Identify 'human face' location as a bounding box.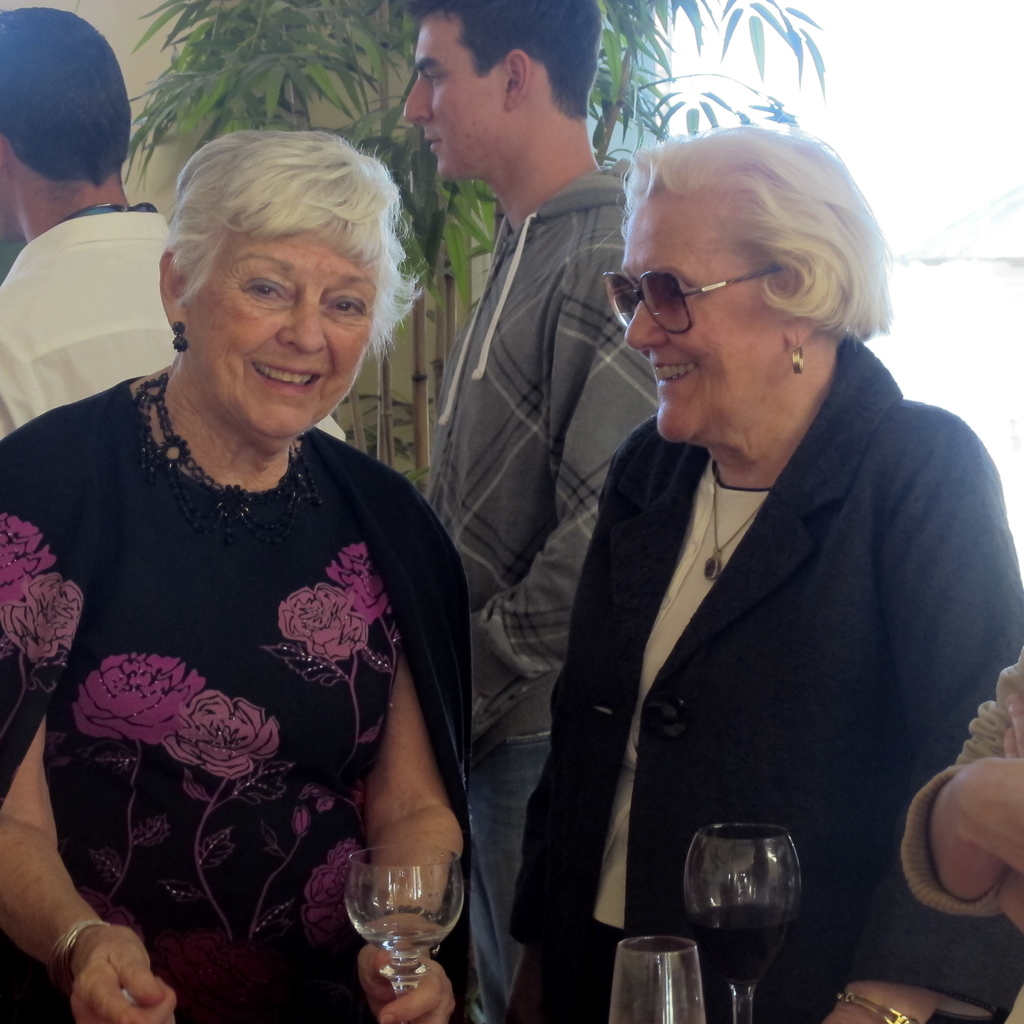
select_region(396, 6, 506, 185).
